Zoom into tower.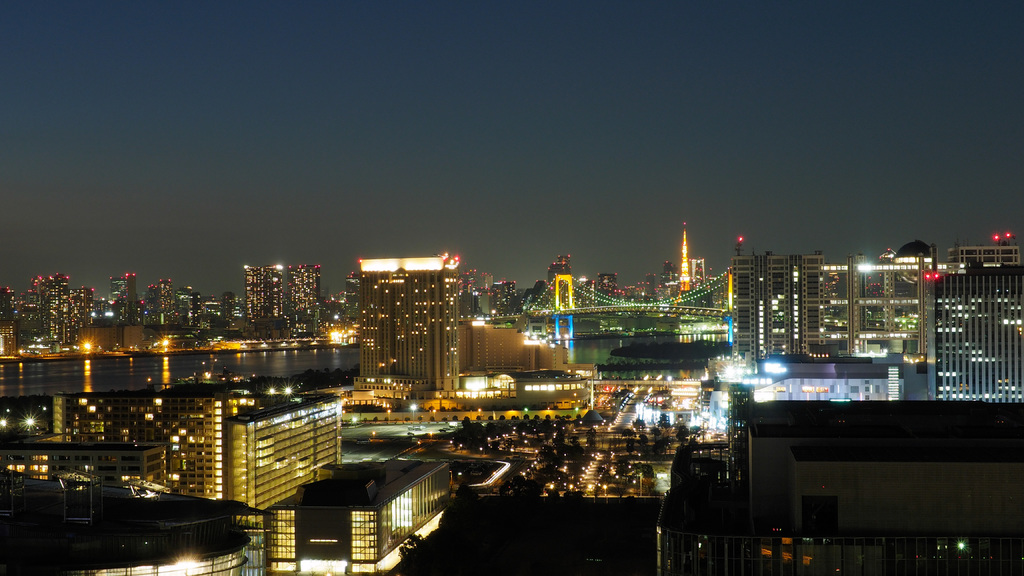
Zoom target: 930, 239, 1023, 398.
